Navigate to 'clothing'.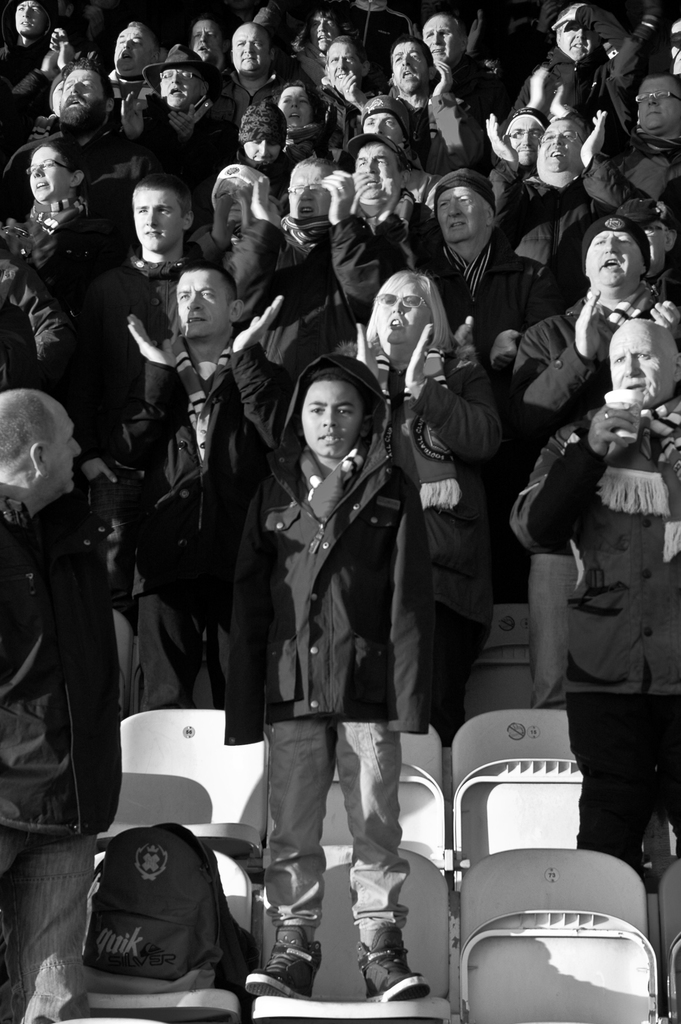
Navigation target: [71,826,256,997].
